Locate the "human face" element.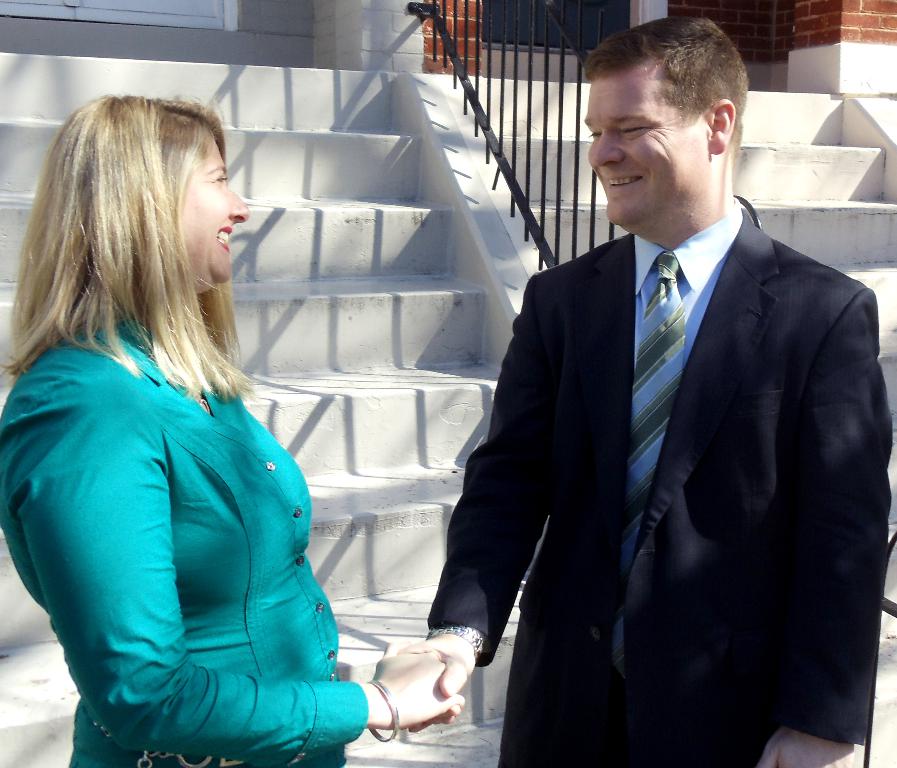
Element bbox: (586, 68, 714, 234).
